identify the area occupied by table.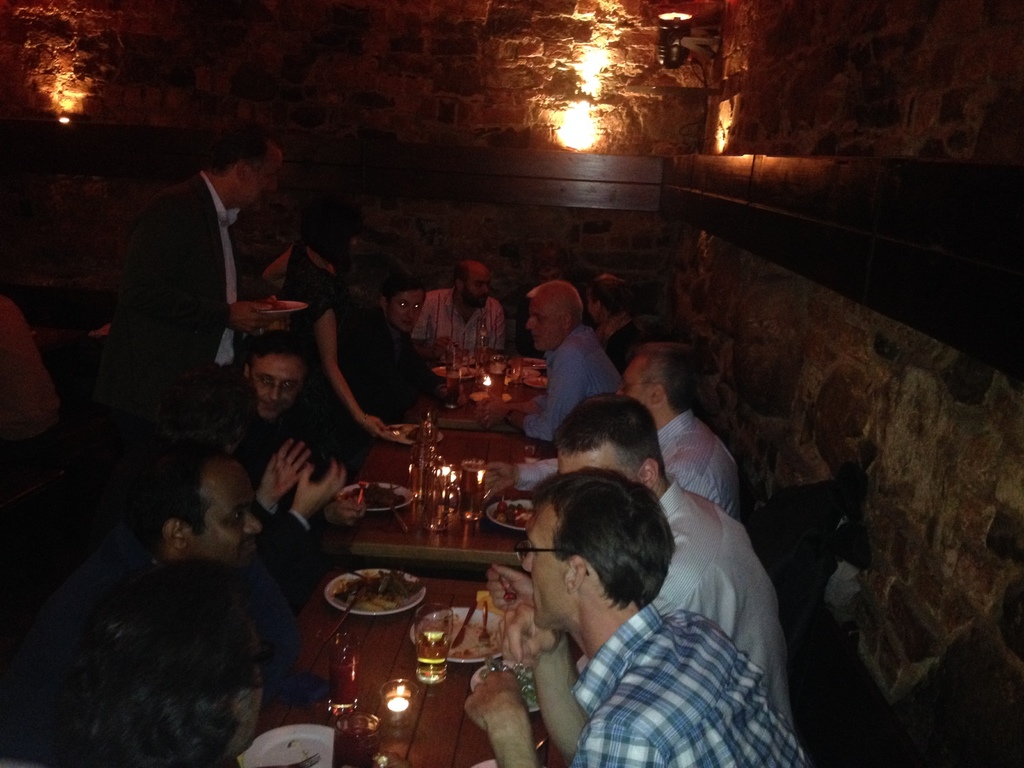
Area: (left=341, top=429, right=547, bottom=569).
